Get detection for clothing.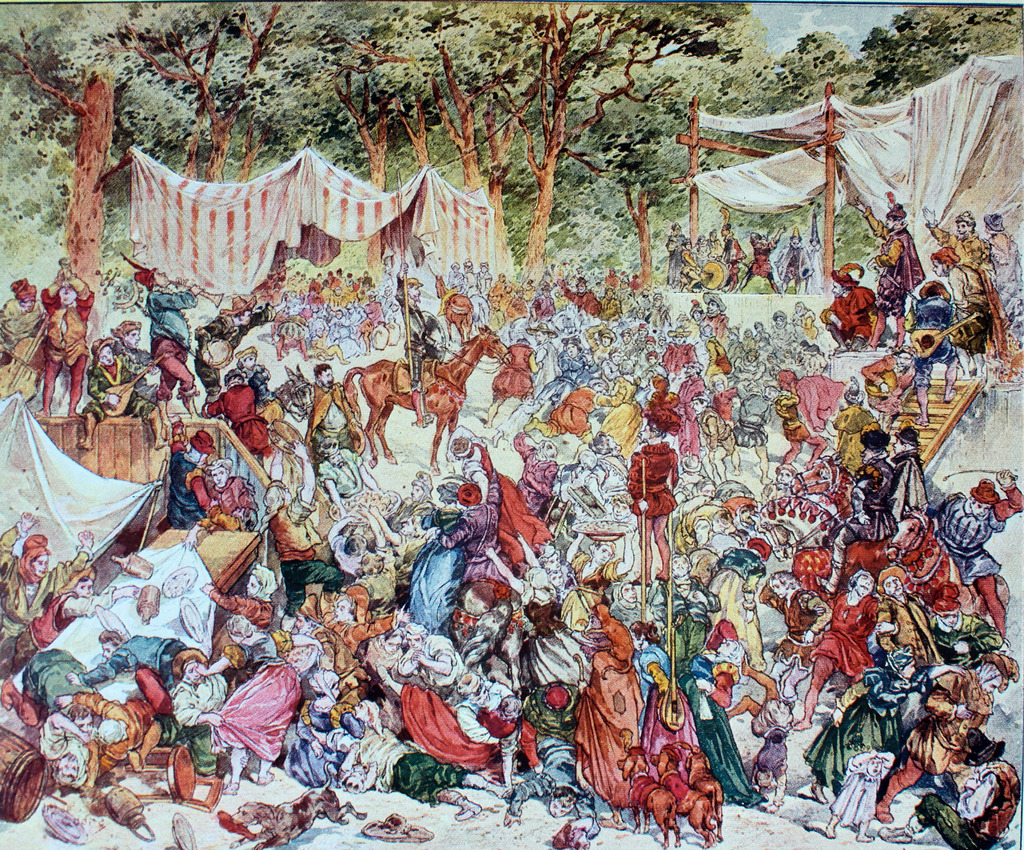
Detection: <bbox>240, 367, 287, 422</bbox>.
